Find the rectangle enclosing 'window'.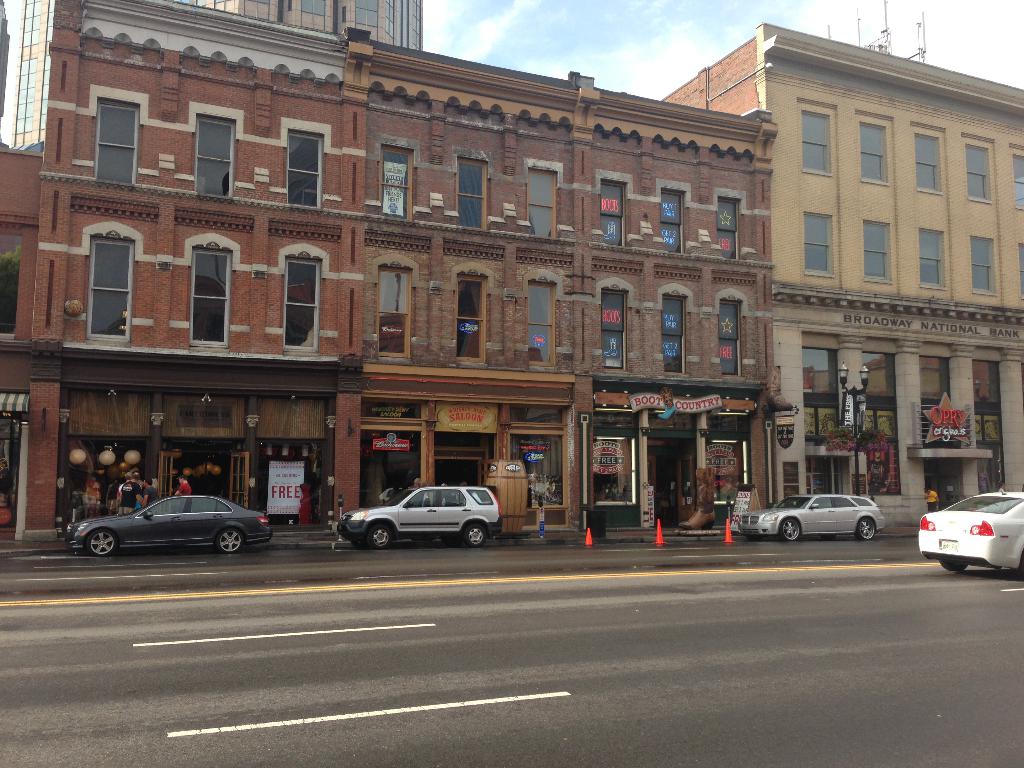
(366,253,424,375).
